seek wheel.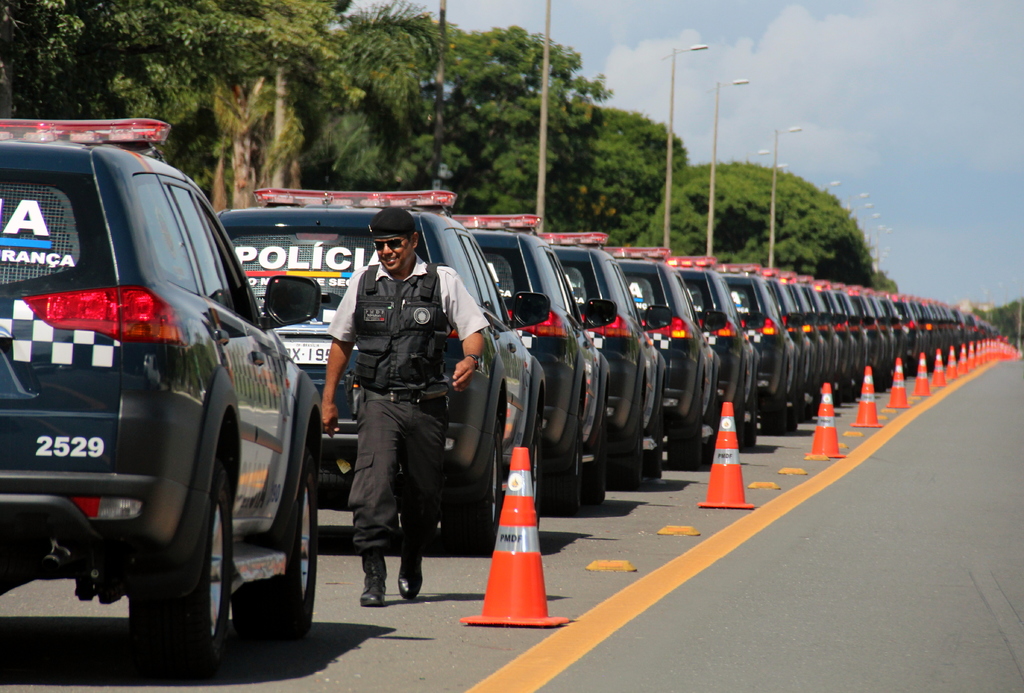
BBox(120, 449, 244, 677).
